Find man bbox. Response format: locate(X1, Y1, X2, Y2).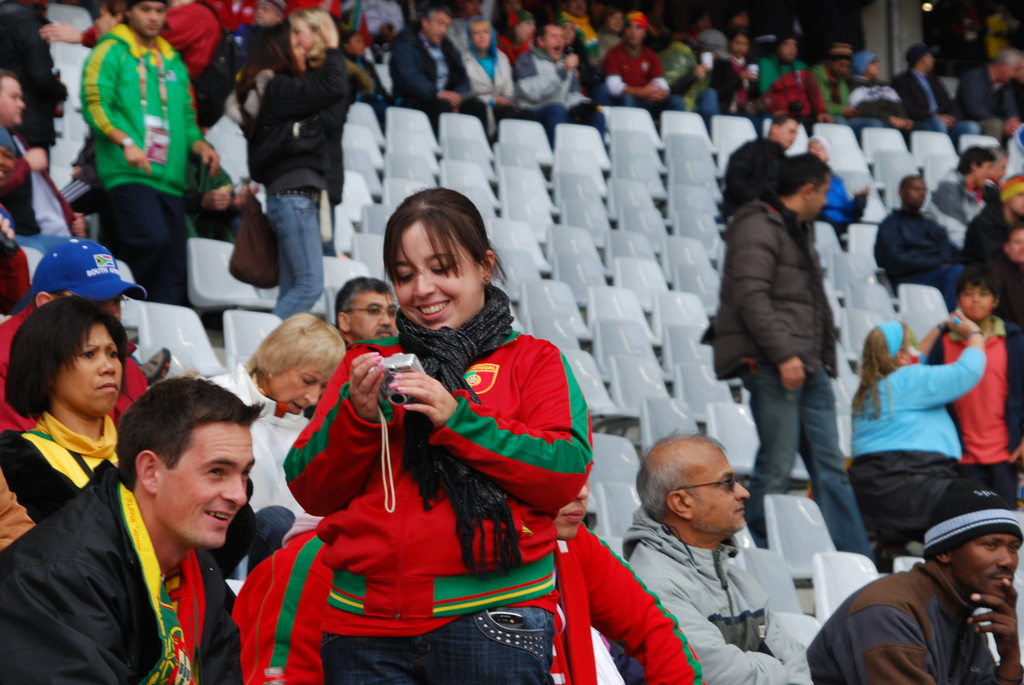
locate(846, 49, 914, 131).
